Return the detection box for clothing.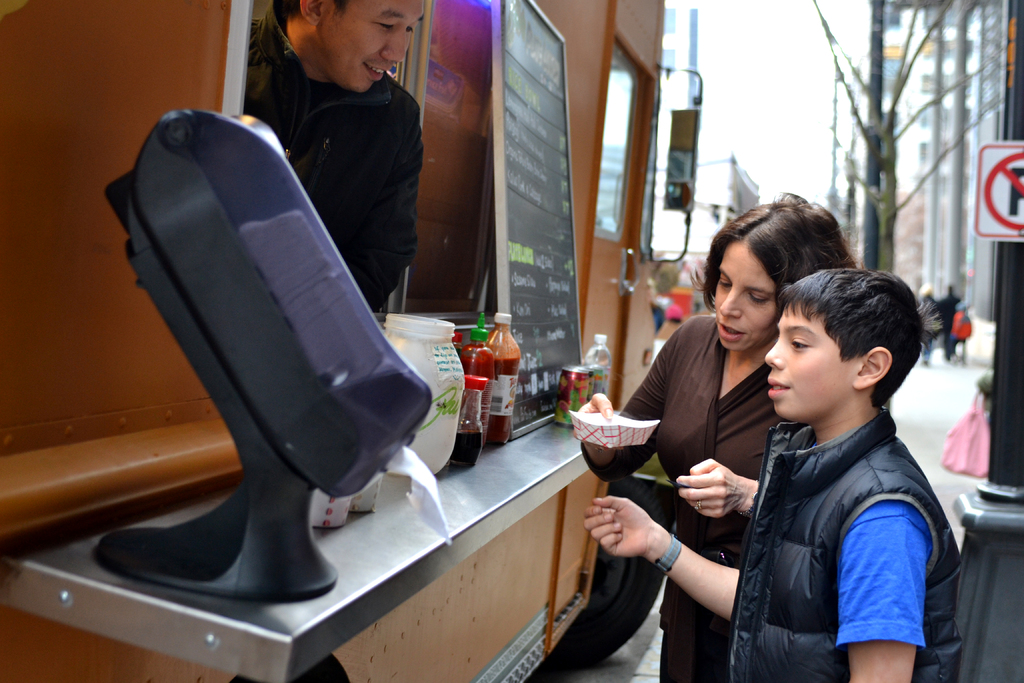
x1=582 y1=316 x2=765 y2=676.
